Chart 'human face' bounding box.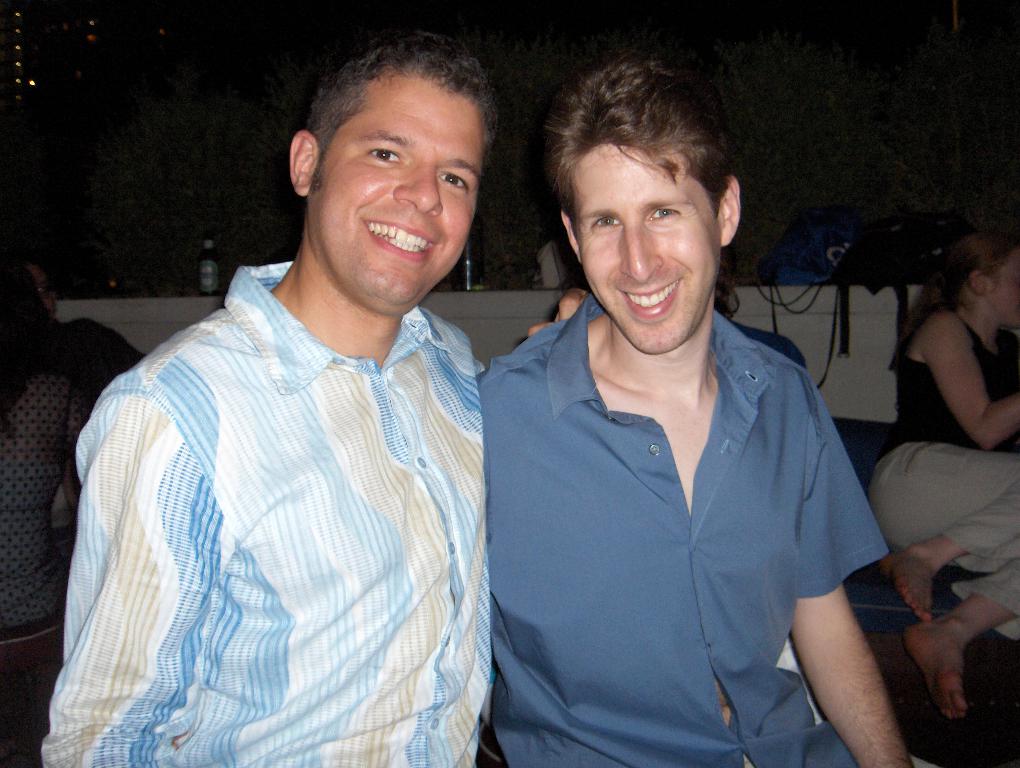
Charted: bbox(318, 73, 494, 309).
